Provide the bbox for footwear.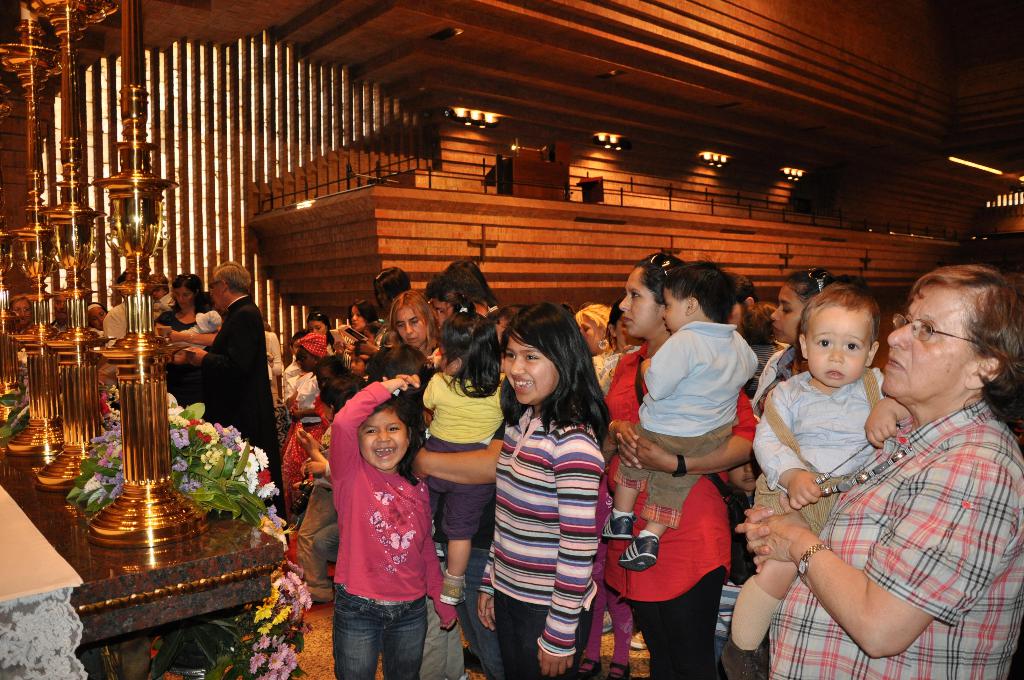
(left=607, top=658, right=633, bottom=679).
